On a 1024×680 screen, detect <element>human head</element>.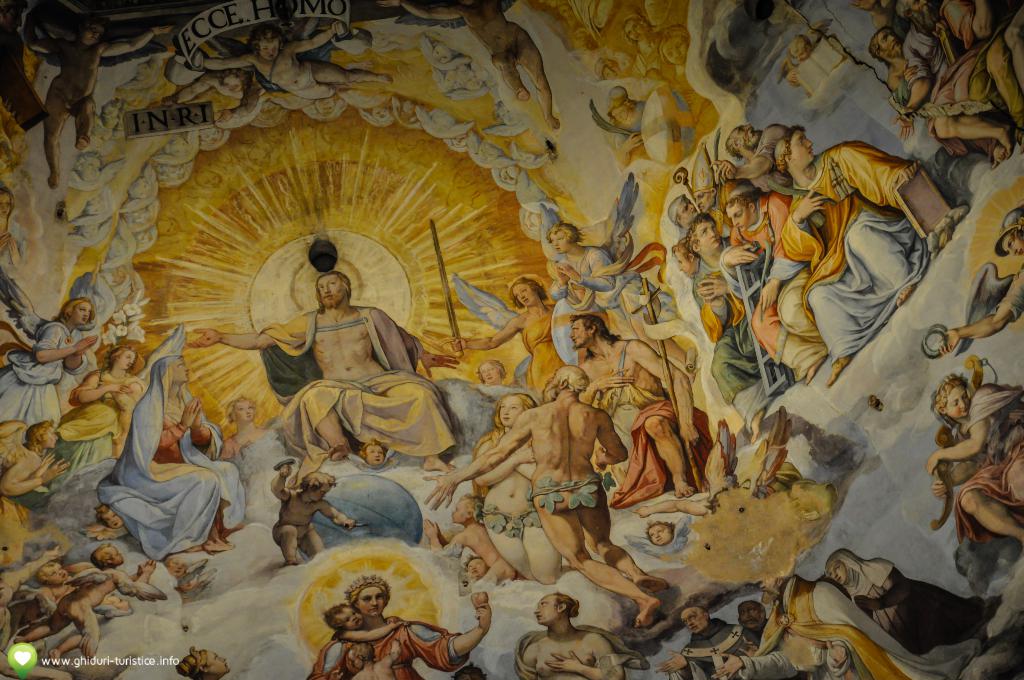
x1=0, y1=187, x2=14, y2=219.
